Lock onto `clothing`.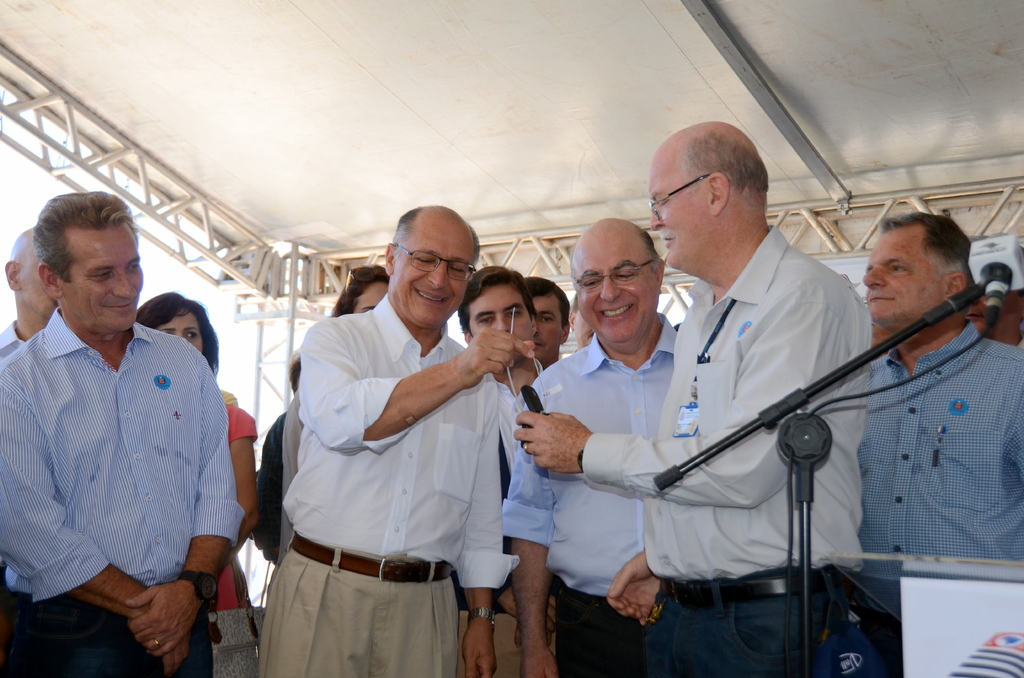
Locked: BBox(259, 411, 286, 566).
